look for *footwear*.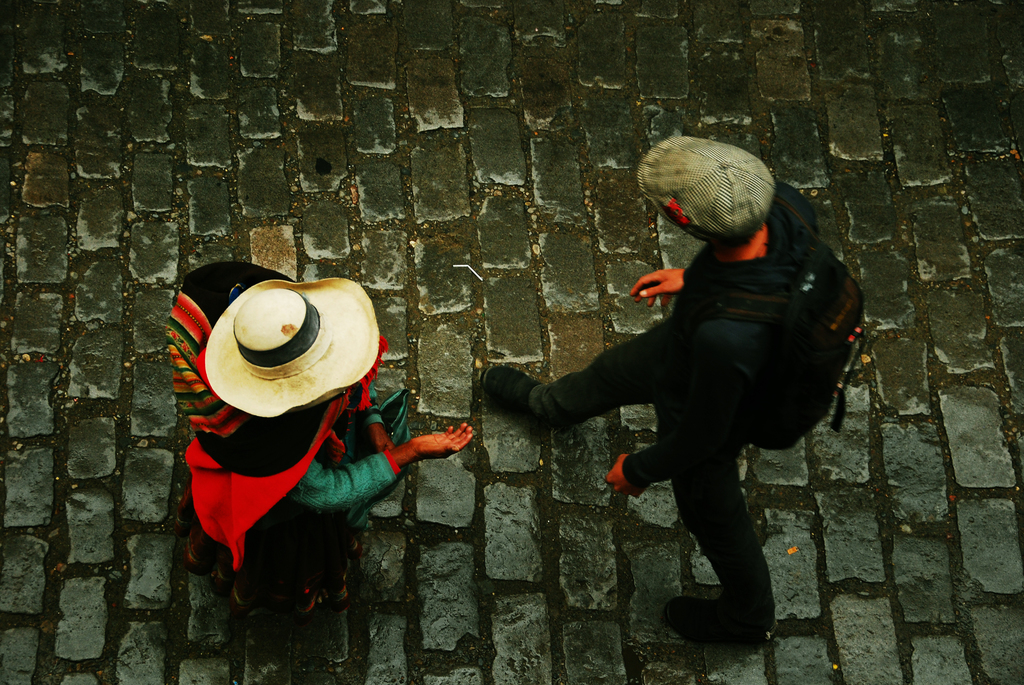
Found: (480, 366, 541, 420).
